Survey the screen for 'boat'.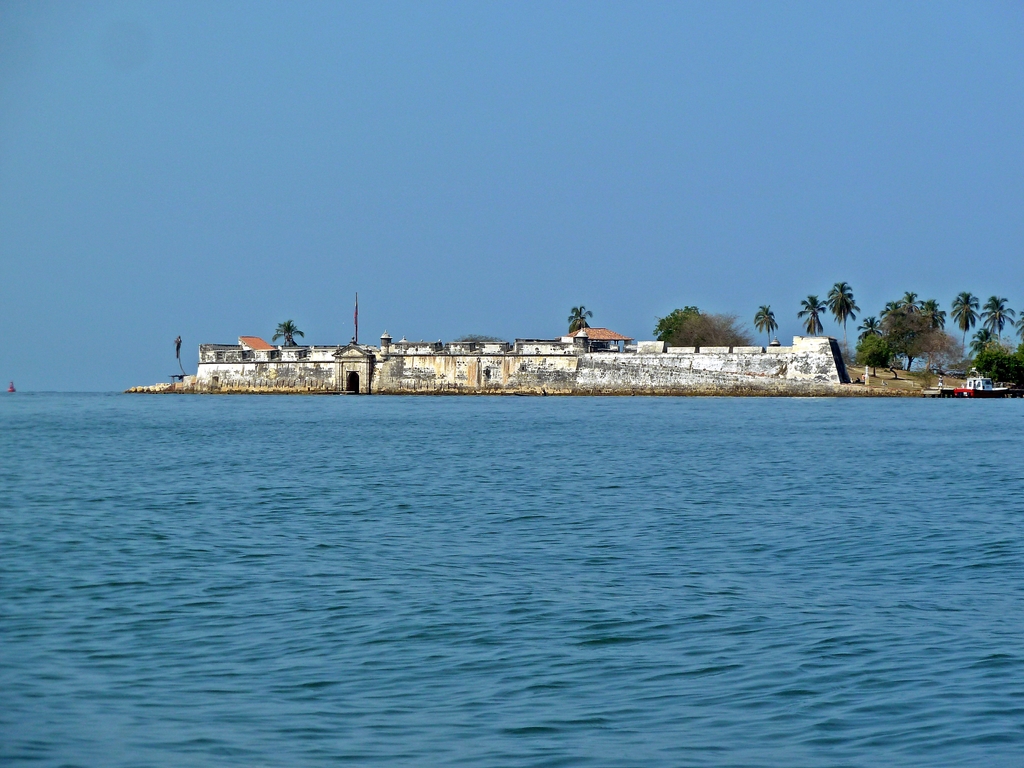
Survey found: (954,370,1007,402).
